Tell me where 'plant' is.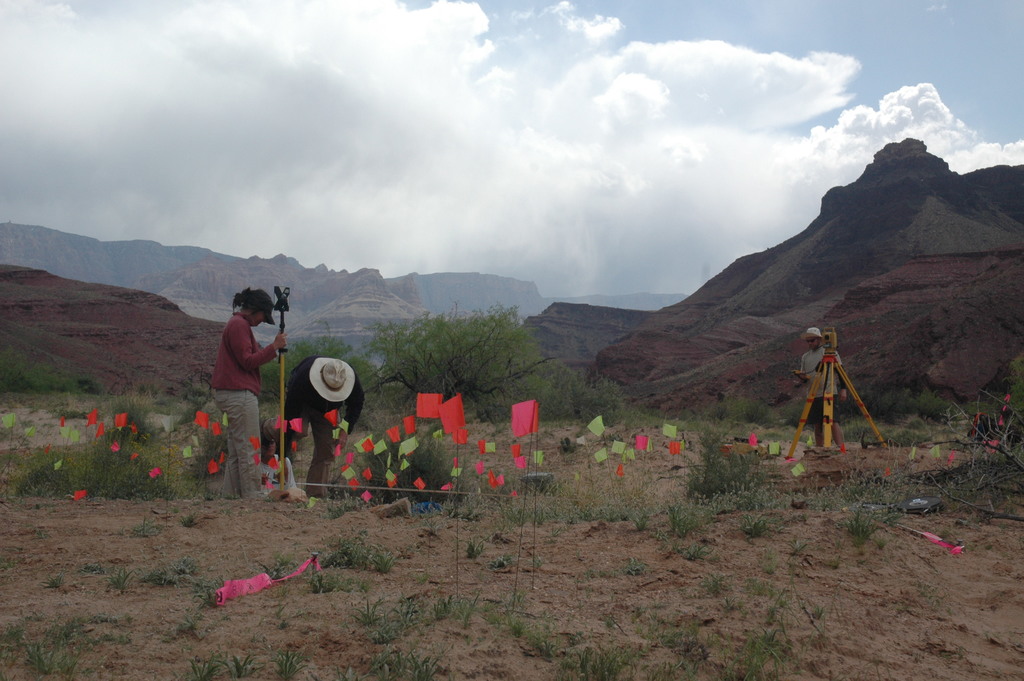
'plant' is at (570,507,583,527).
